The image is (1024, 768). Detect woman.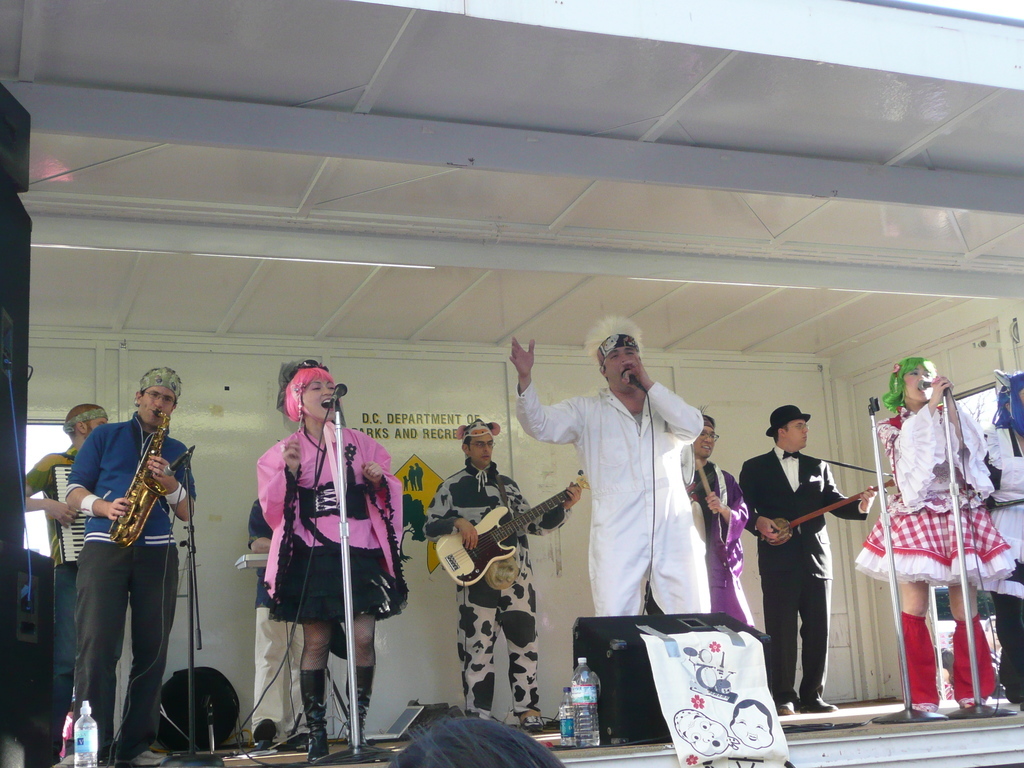
Detection: pyautogui.locateOnScreen(858, 355, 1020, 717).
